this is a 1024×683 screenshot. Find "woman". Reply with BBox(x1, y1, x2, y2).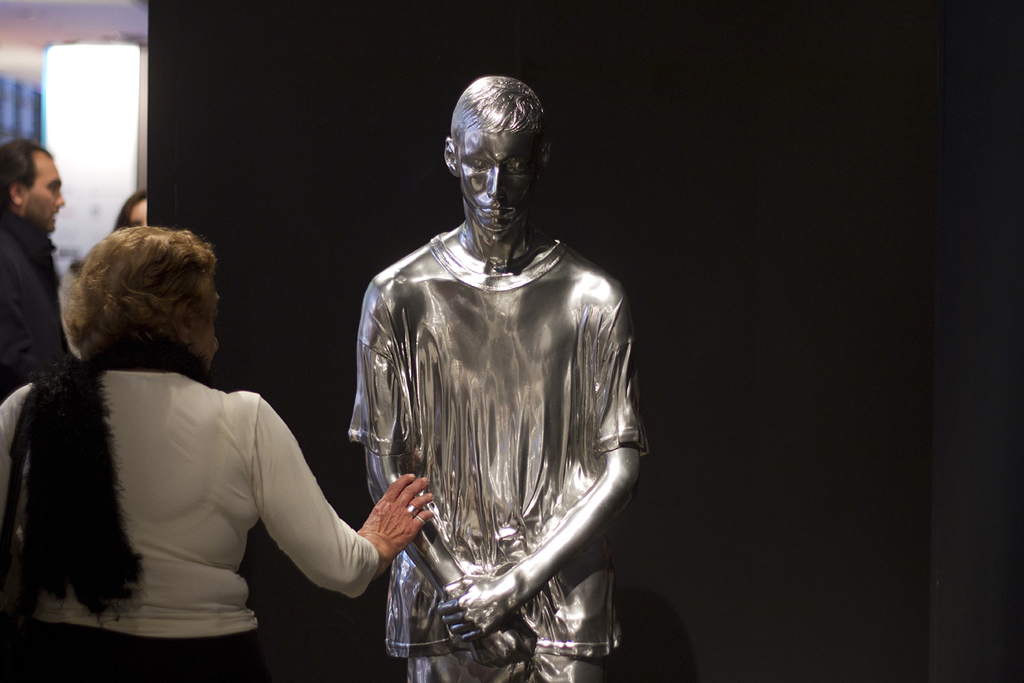
BBox(113, 191, 152, 235).
